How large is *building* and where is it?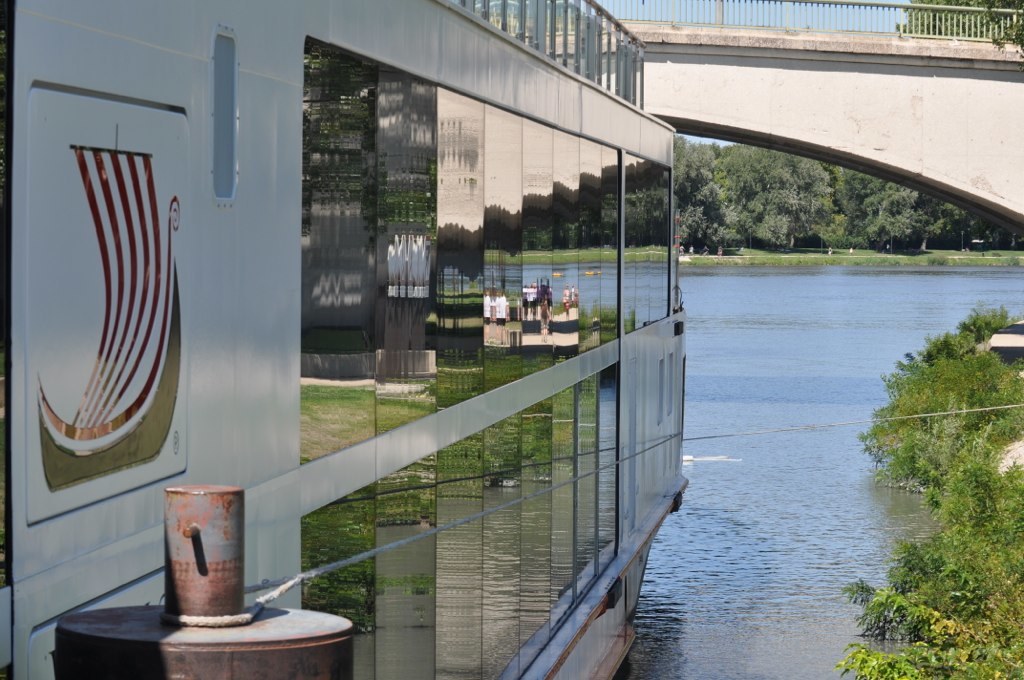
Bounding box: (0, 0, 688, 679).
